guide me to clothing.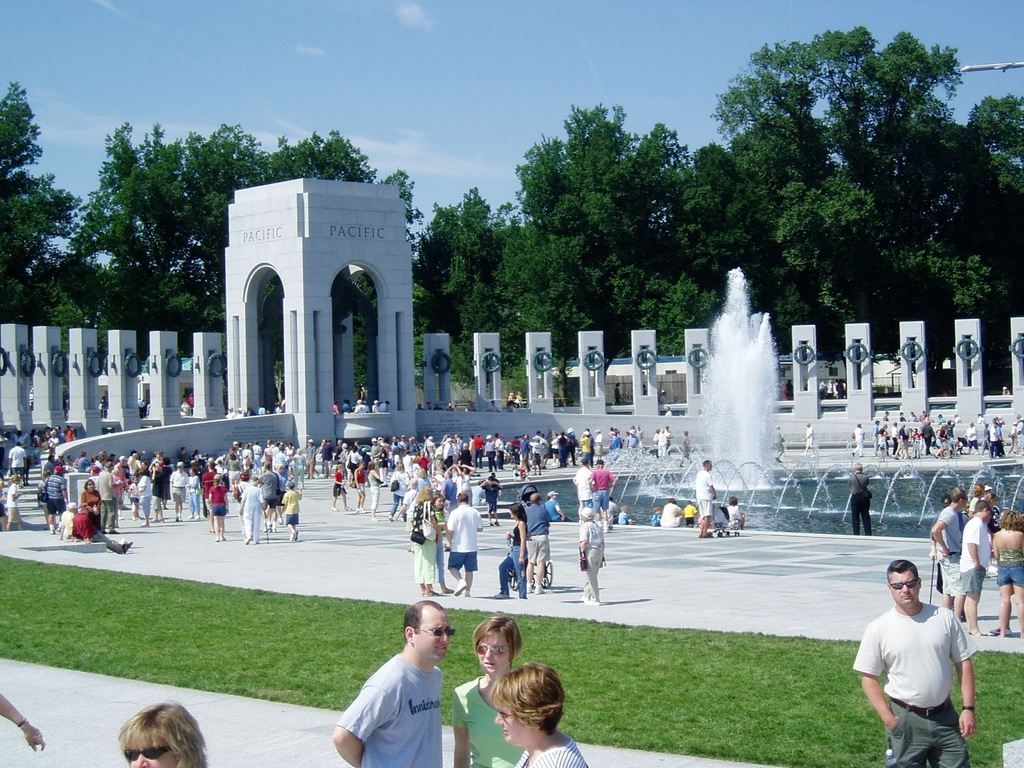
Guidance: [55,435,63,444].
